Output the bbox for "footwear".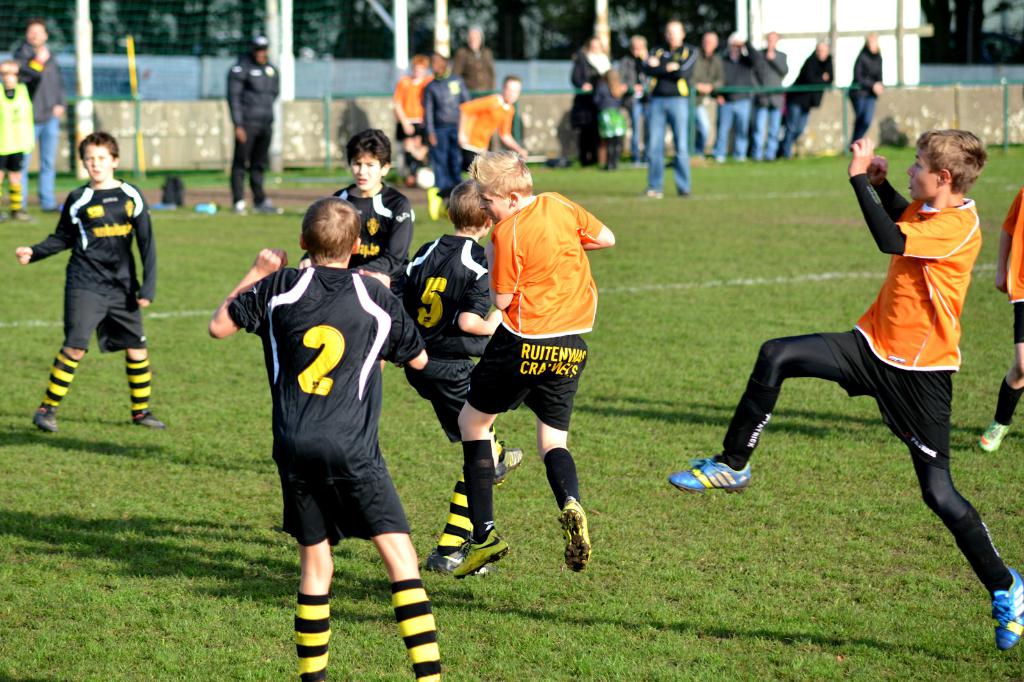
select_region(426, 550, 492, 576).
